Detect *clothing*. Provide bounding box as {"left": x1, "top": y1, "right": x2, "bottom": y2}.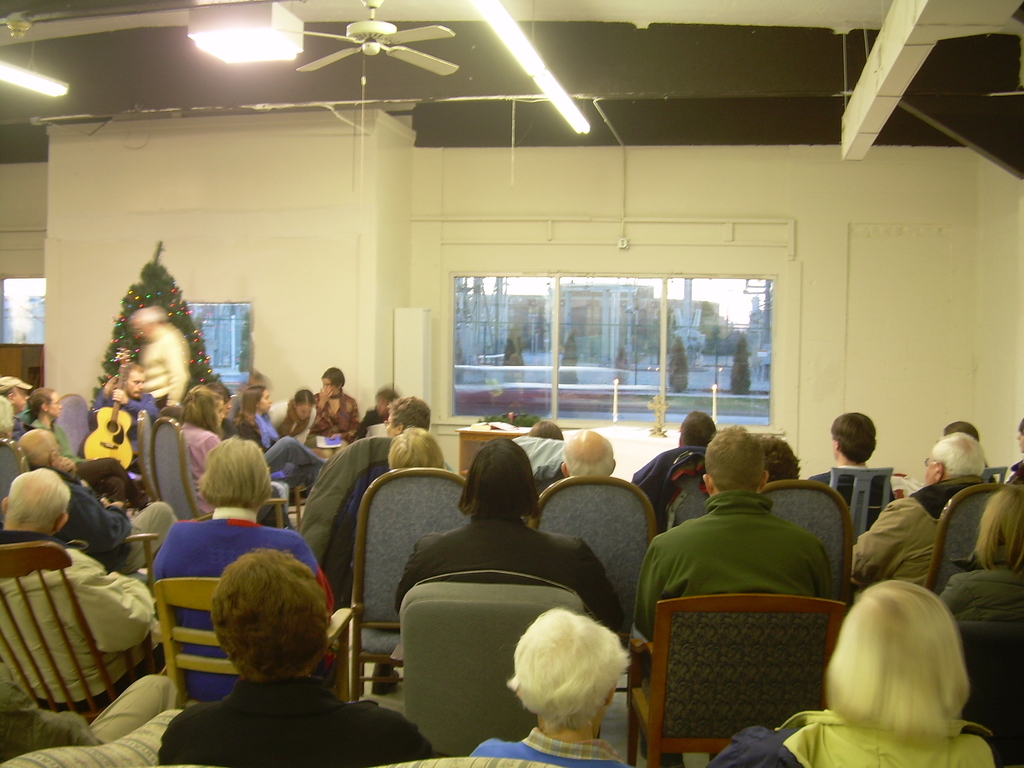
{"left": 639, "top": 445, "right": 711, "bottom": 522}.
